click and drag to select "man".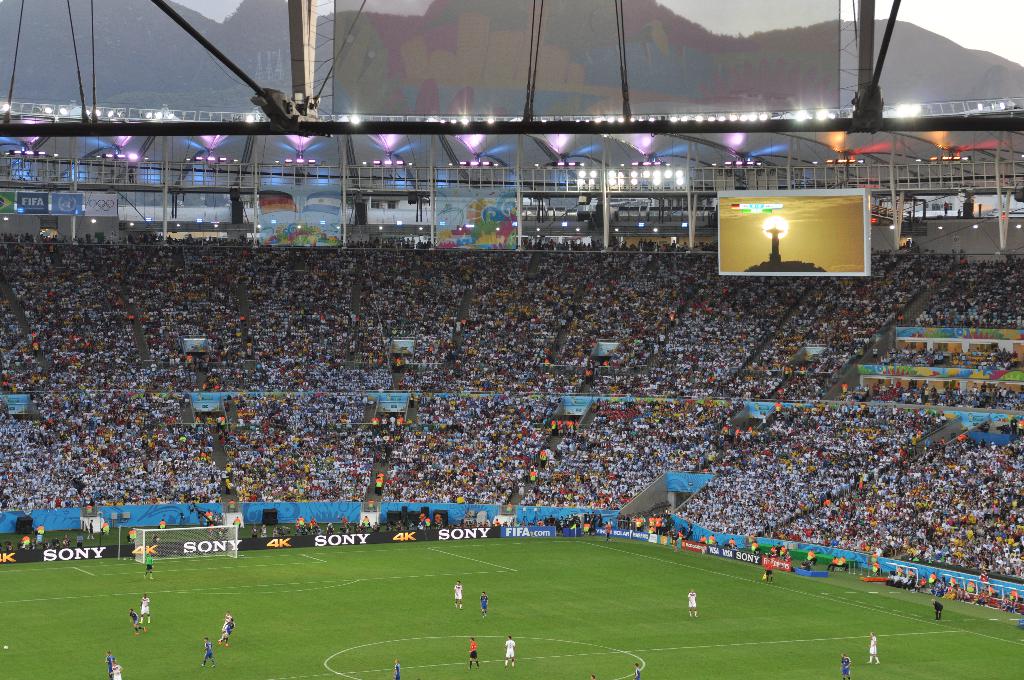
Selection: (419, 510, 426, 525).
